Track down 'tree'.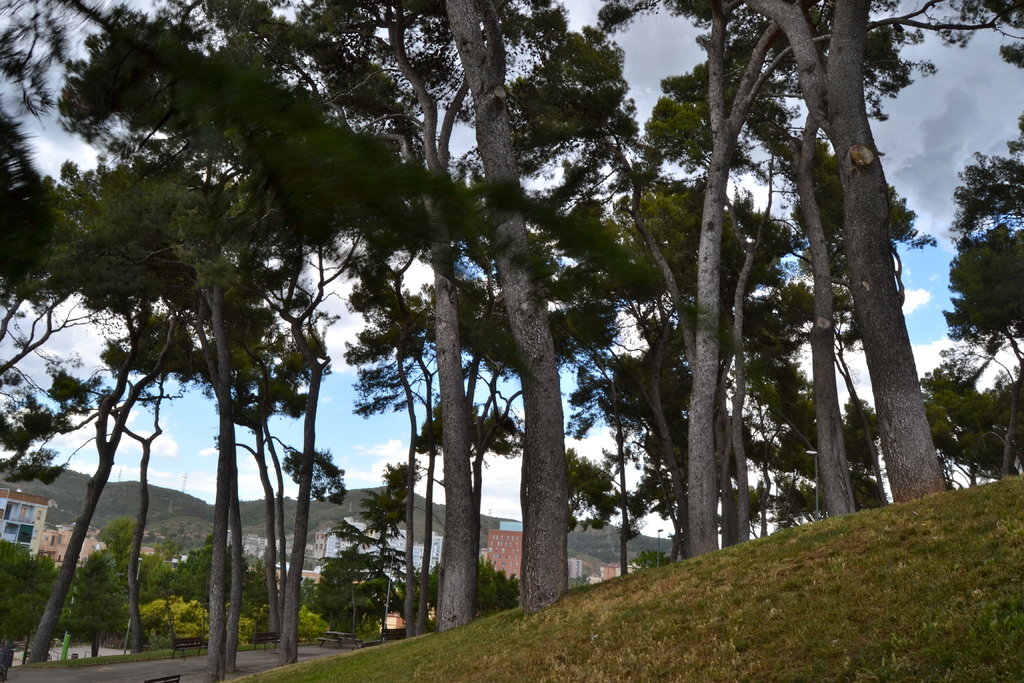
Tracked to bbox=[0, 373, 108, 489].
